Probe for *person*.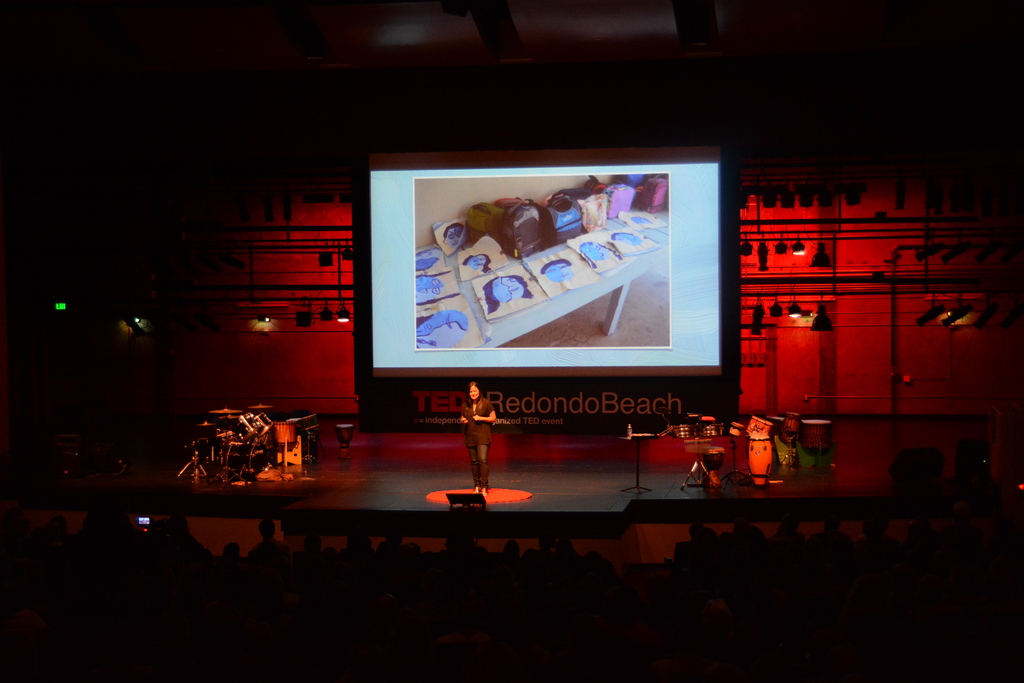
Probe result: left=518, top=526, right=557, bottom=564.
